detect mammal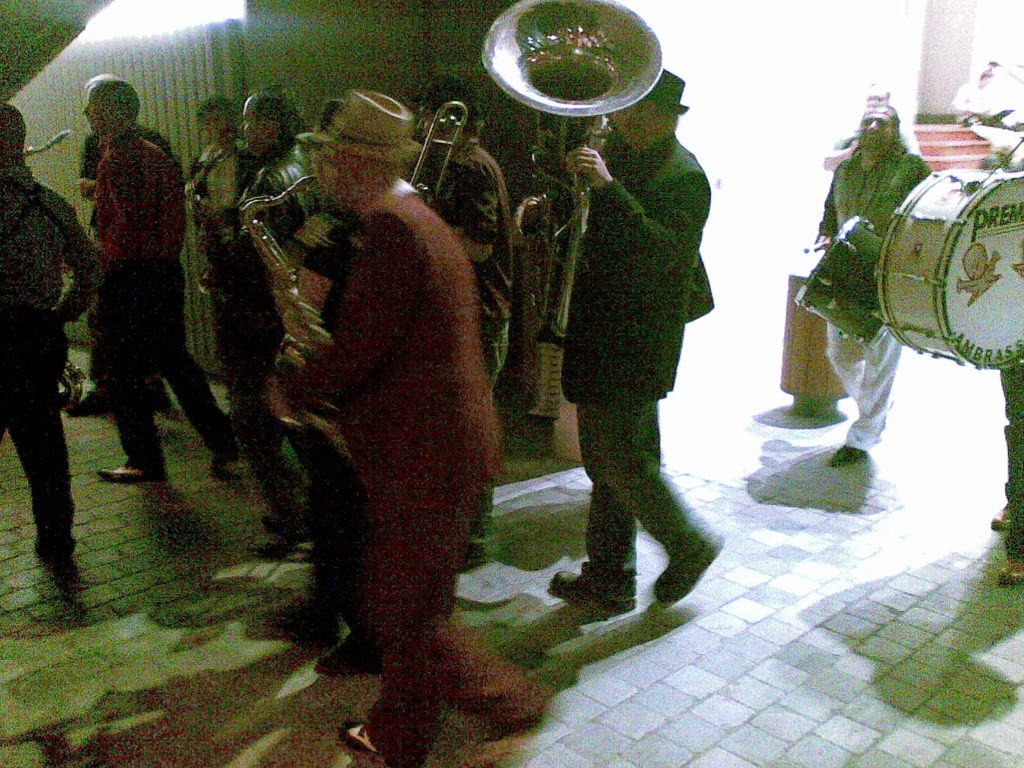
966, 123, 1023, 586
